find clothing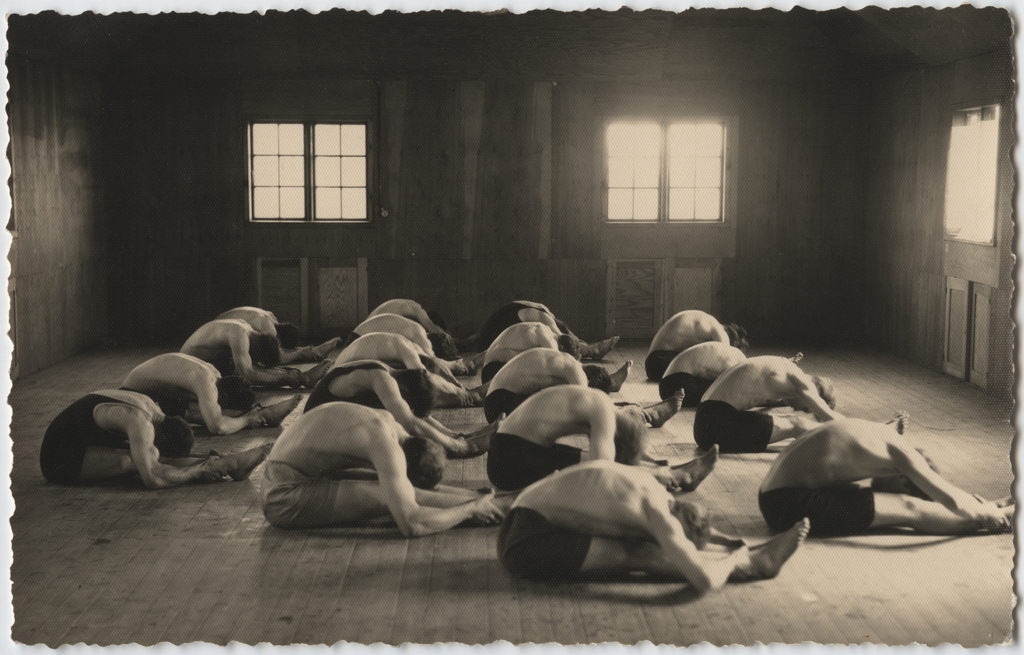
l=476, t=298, r=551, b=355
